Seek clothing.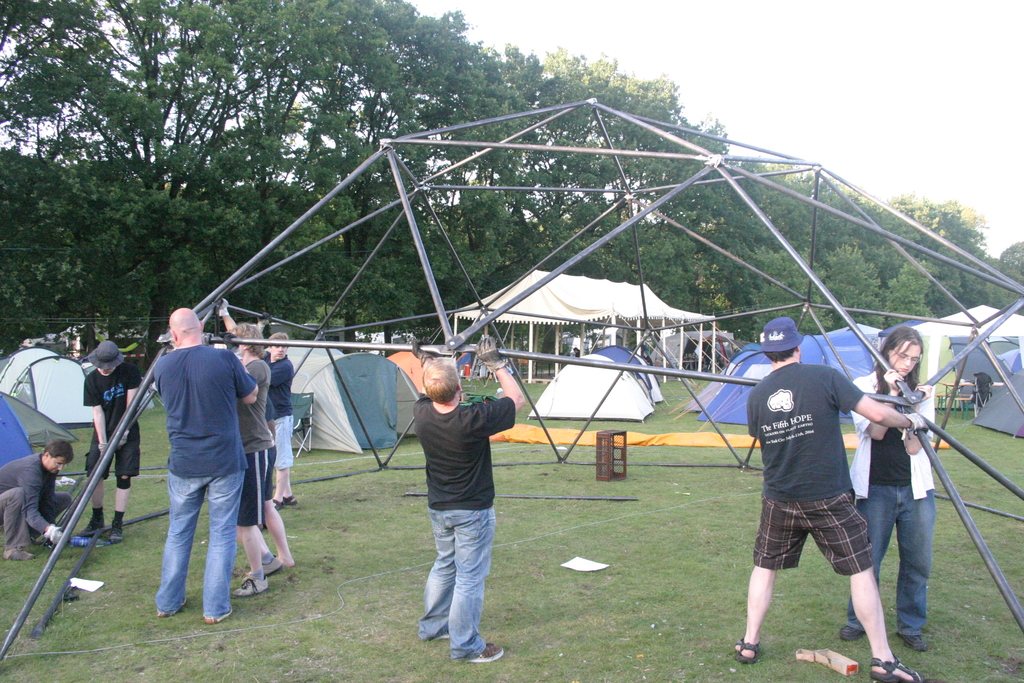
{"x1": 849, "y1": 366, "x2": 940, "y2": 634}.
